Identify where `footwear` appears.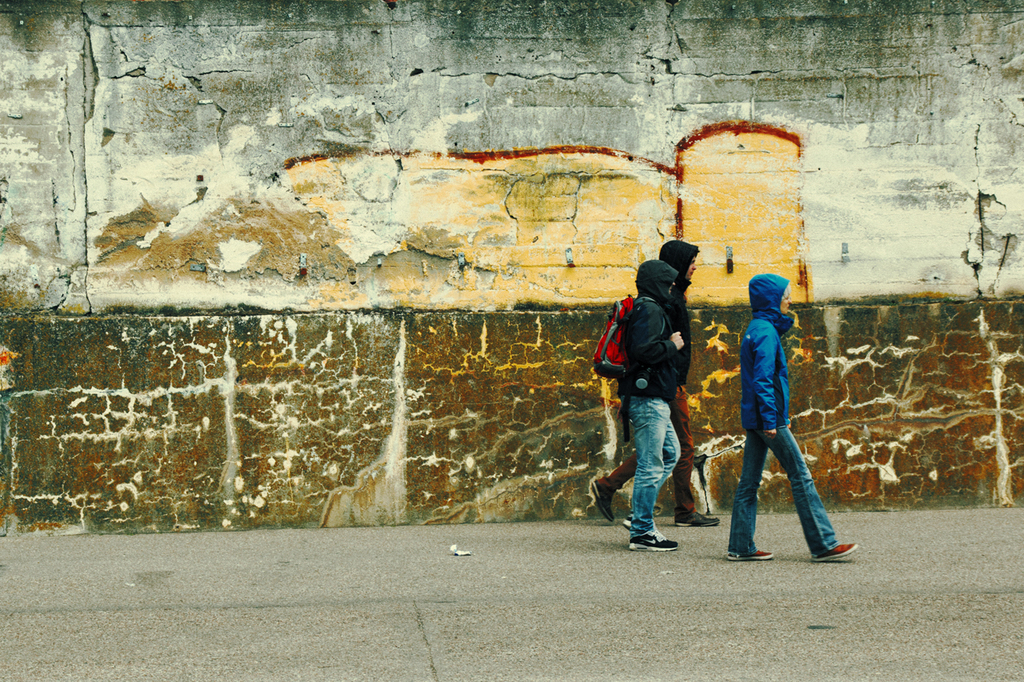
Appears at box=[674, 508, 722, 529].
